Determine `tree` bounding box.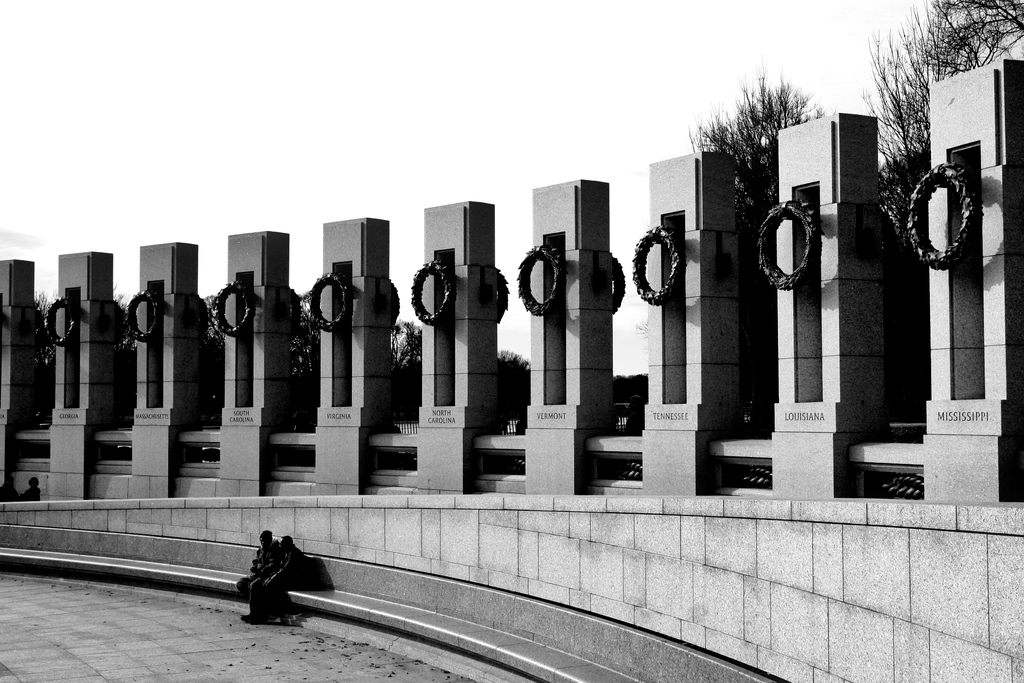
Determined: <bbox>385, 318, 422, 419</bbox>.
